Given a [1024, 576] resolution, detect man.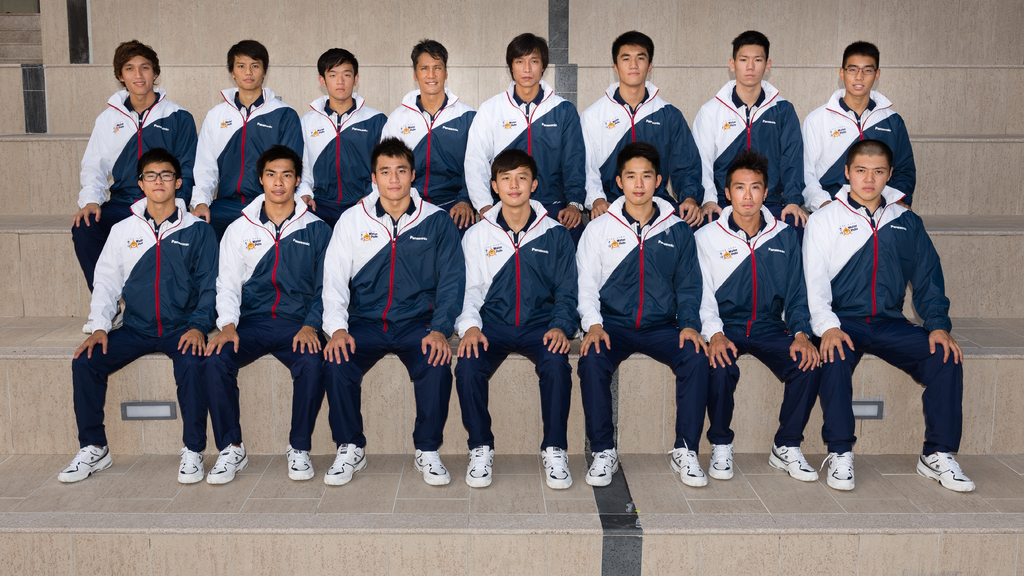
(795,38,918,212).
